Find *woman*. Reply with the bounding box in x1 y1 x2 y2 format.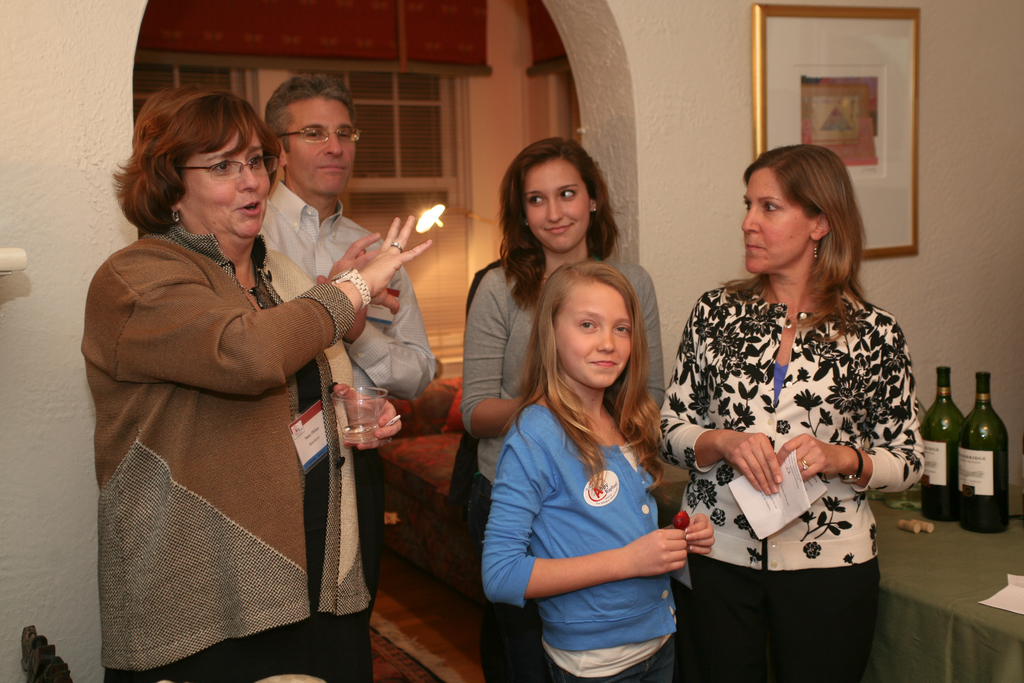
81 81 434 682.
